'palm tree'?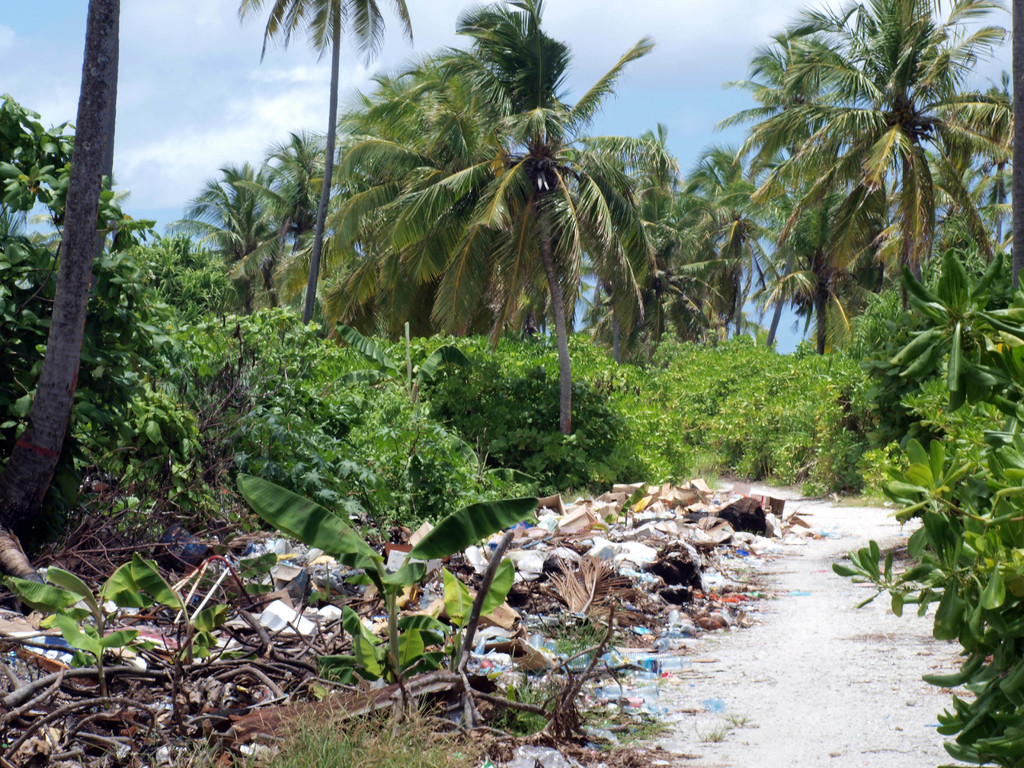
419:0:660:428
